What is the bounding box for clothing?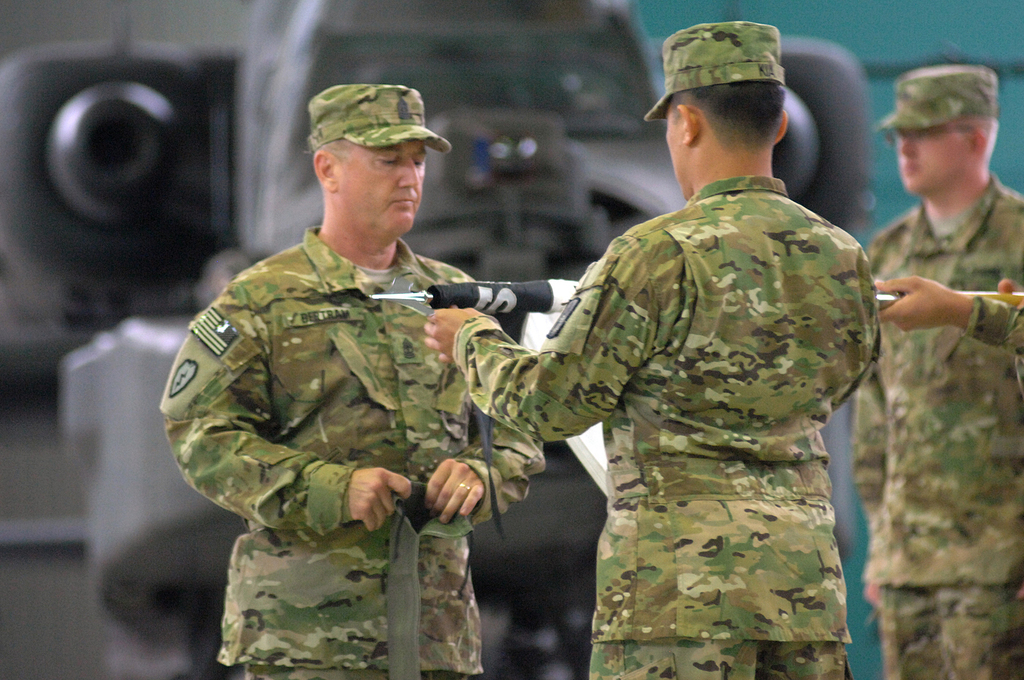
select_region(852, 175, 1023, 679).
